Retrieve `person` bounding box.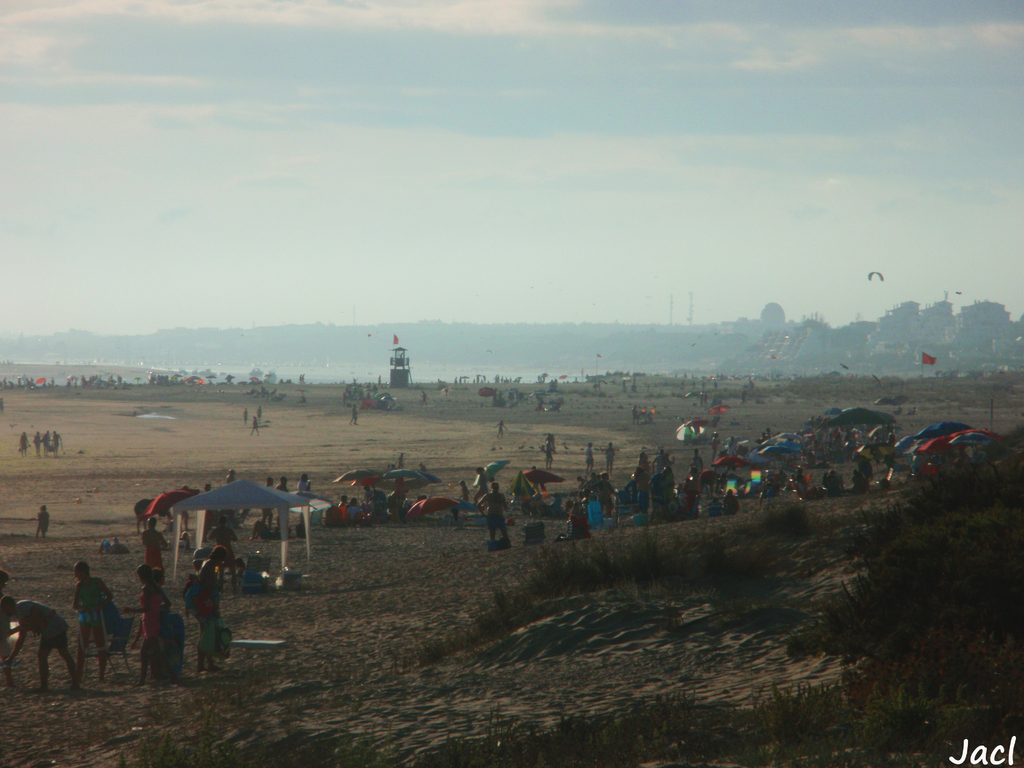
Bounding box: (0,592,68,688).
